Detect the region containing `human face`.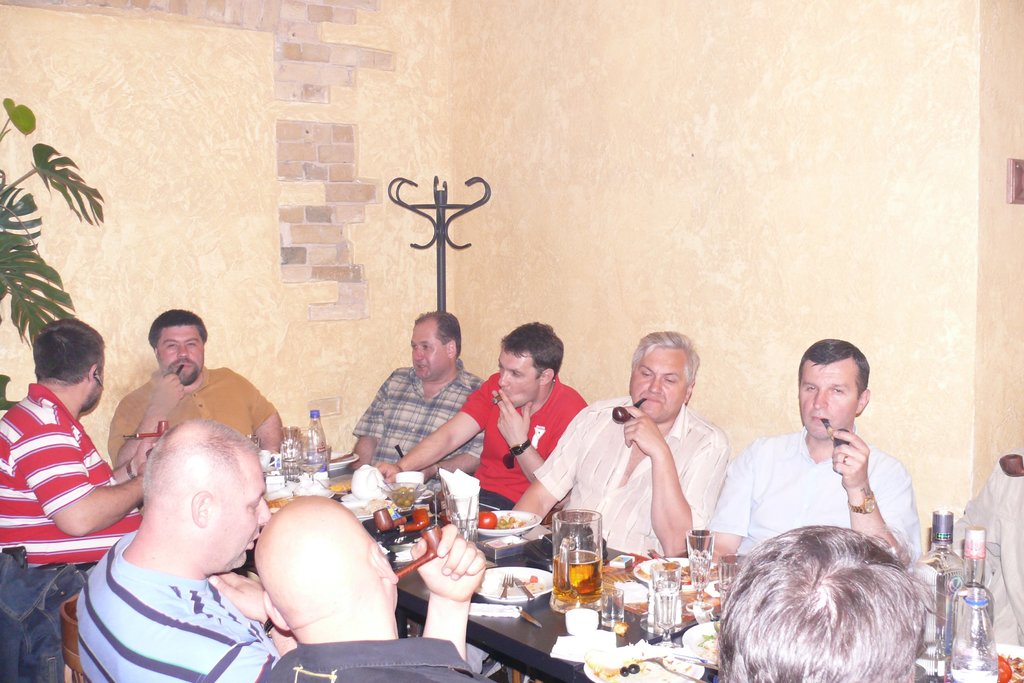
x1=210 y1=452 x2=270 y2=568.
